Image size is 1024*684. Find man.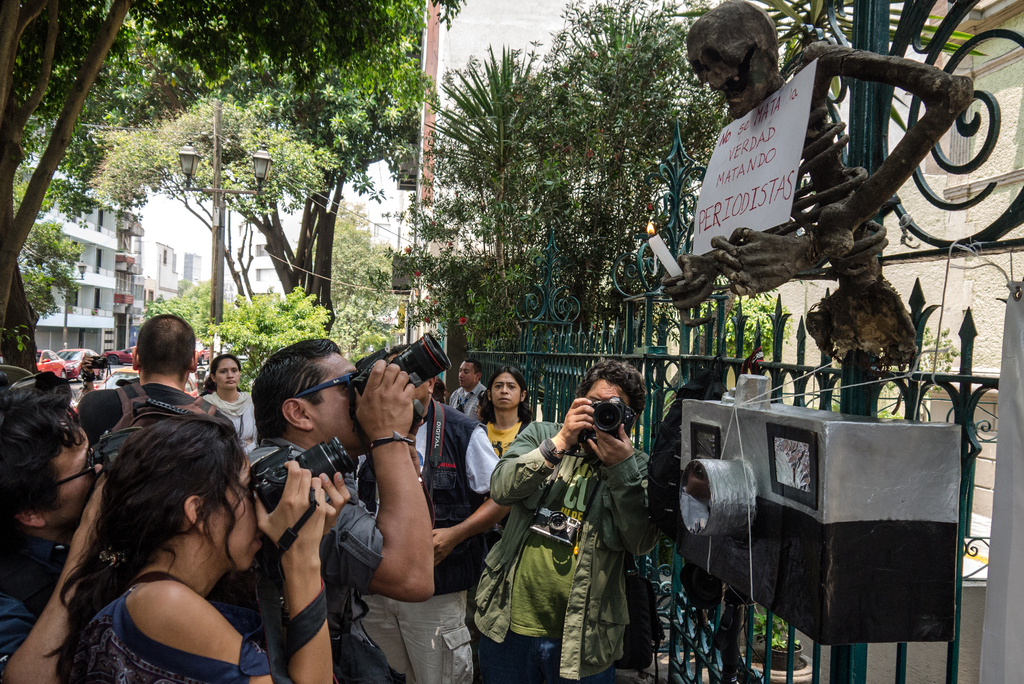
447:360:493:427.
